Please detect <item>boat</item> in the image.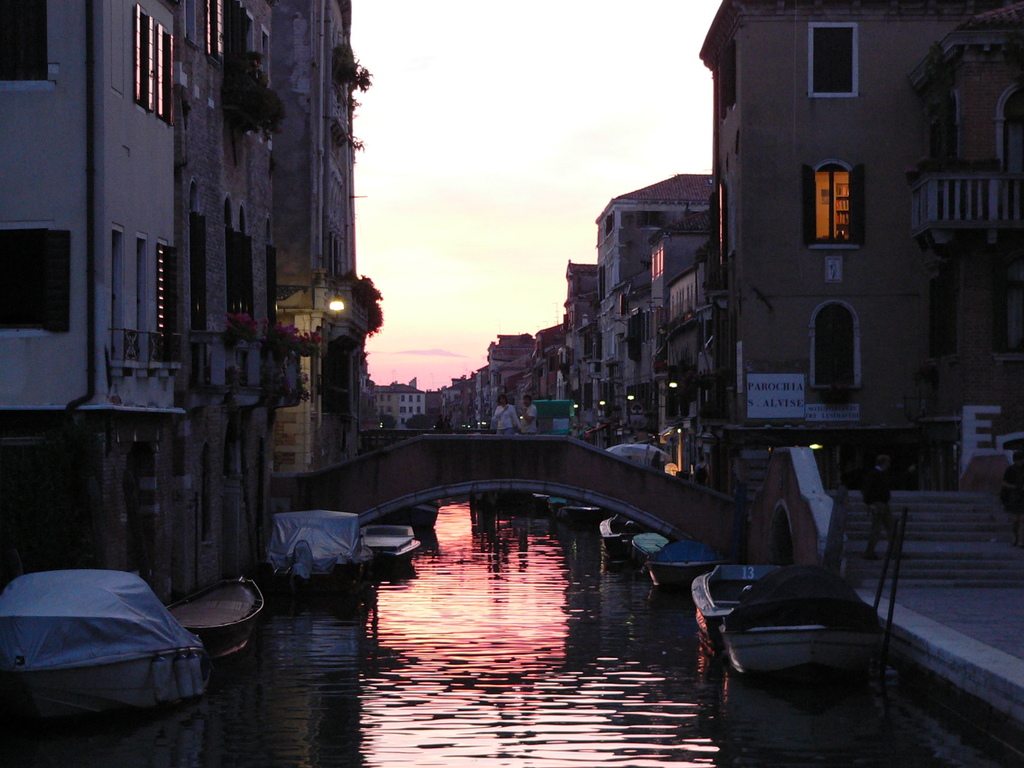
select_region(159, 573, 271, 664).
